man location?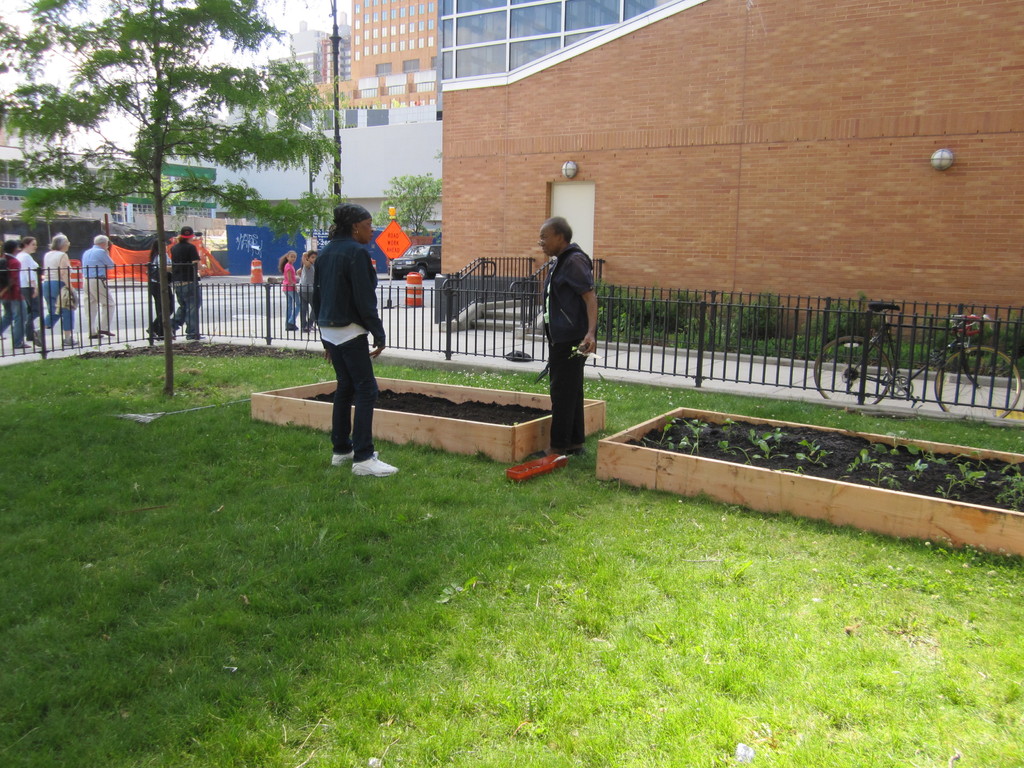
pyautogui.locateOnScreen(0, 239, 24, 346)
